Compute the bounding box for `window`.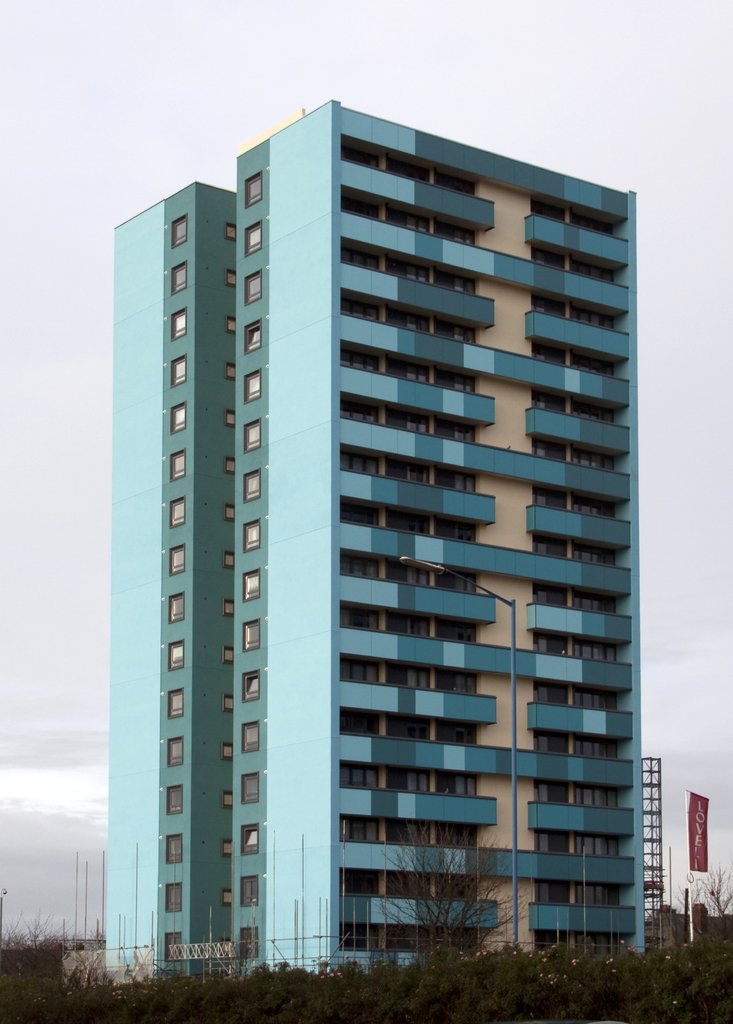
bbox(237, 928, 259, 957).
